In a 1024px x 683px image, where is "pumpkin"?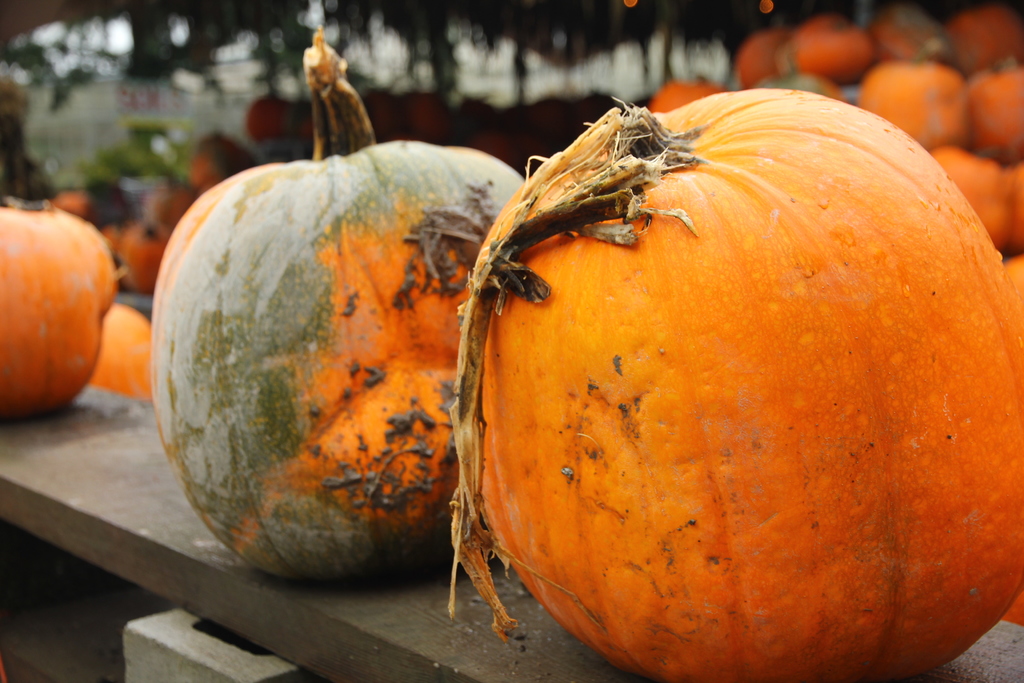
left=148, top=22, right=530, bottom=589.
